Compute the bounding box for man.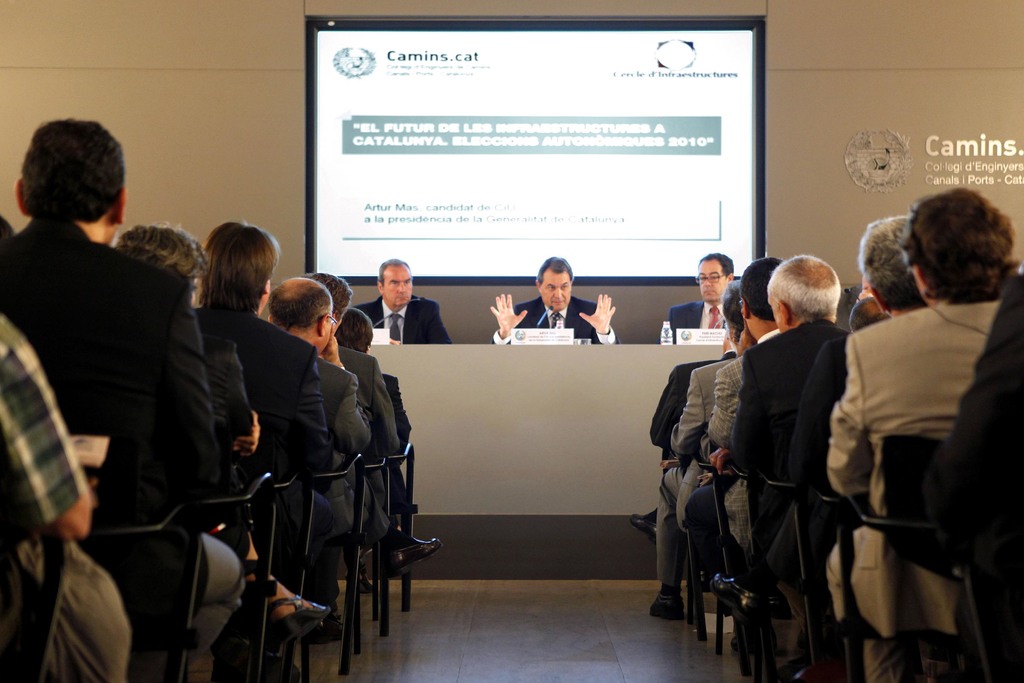
<region>656, 253, 736, 346</region>.
